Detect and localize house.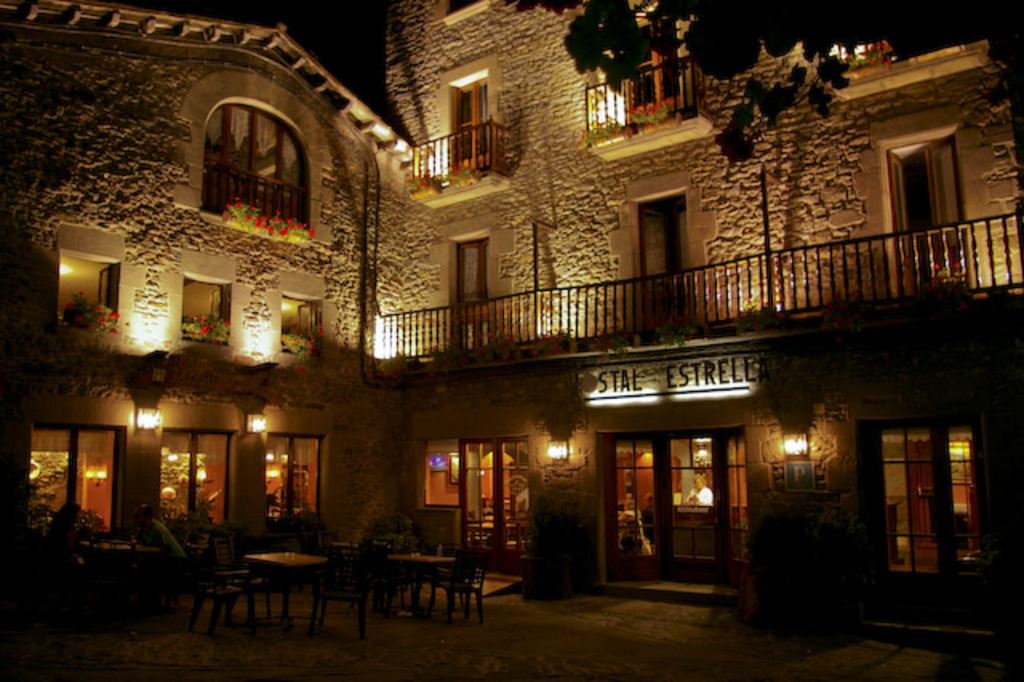
Localized at bbox=[0, 0, 1022, 636].
